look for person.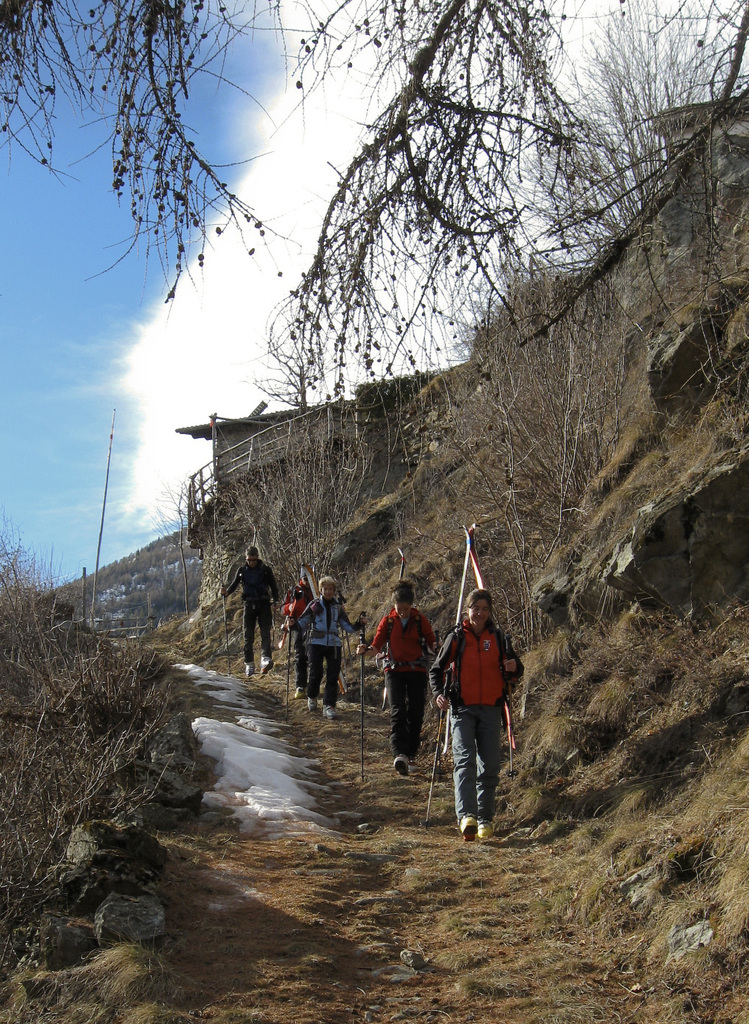
Found: x1=225 y1=543 x2=286 y2=673.
